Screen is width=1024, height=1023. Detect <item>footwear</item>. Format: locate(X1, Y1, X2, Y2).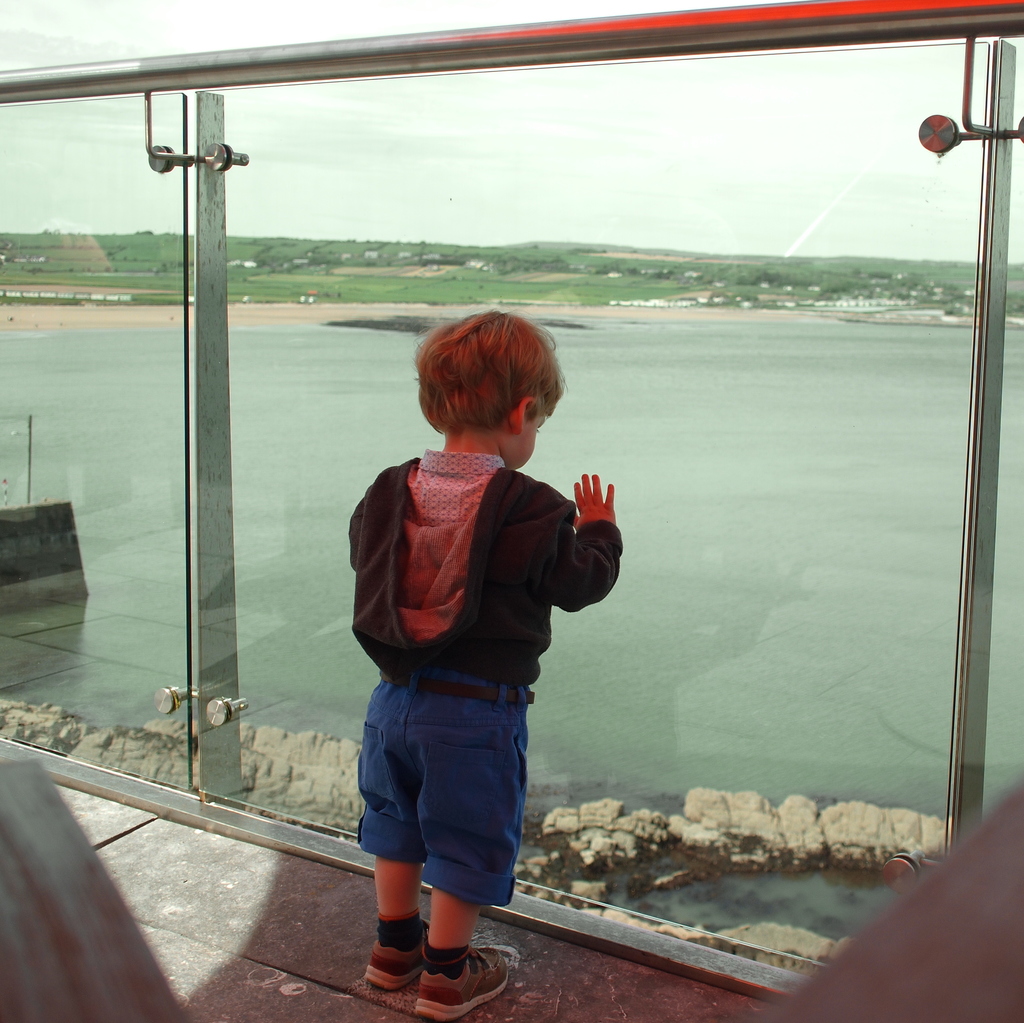
locate(366, 920, 431, 986).
